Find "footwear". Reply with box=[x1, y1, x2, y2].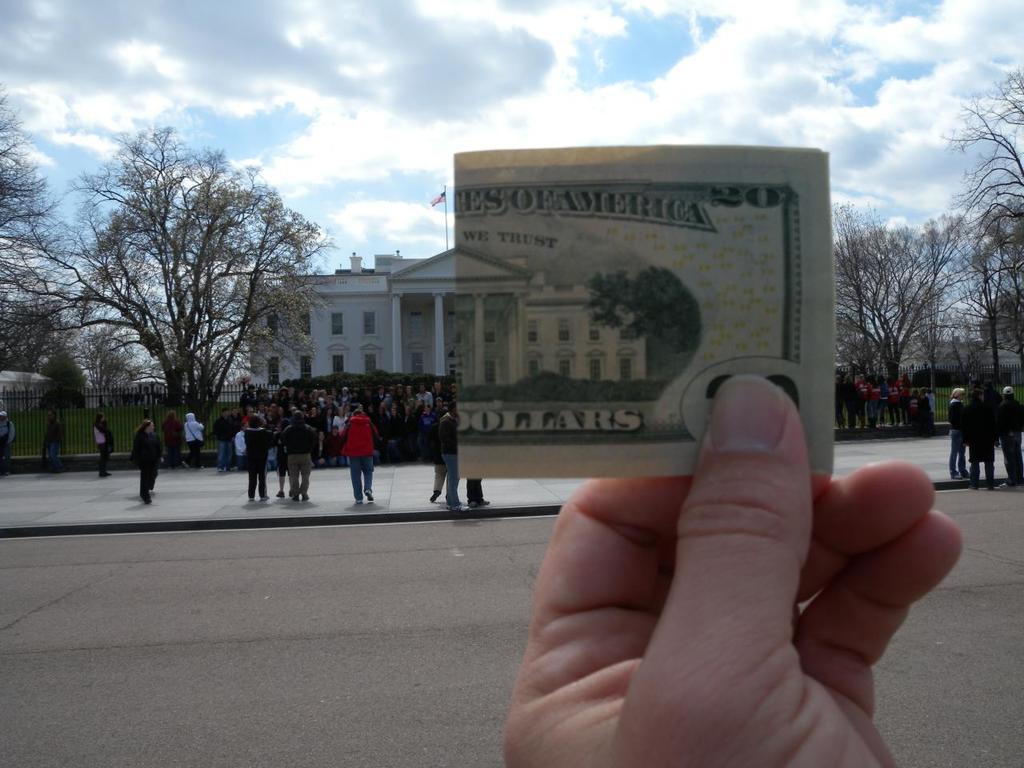
box=[261, 494, 267, 501].
